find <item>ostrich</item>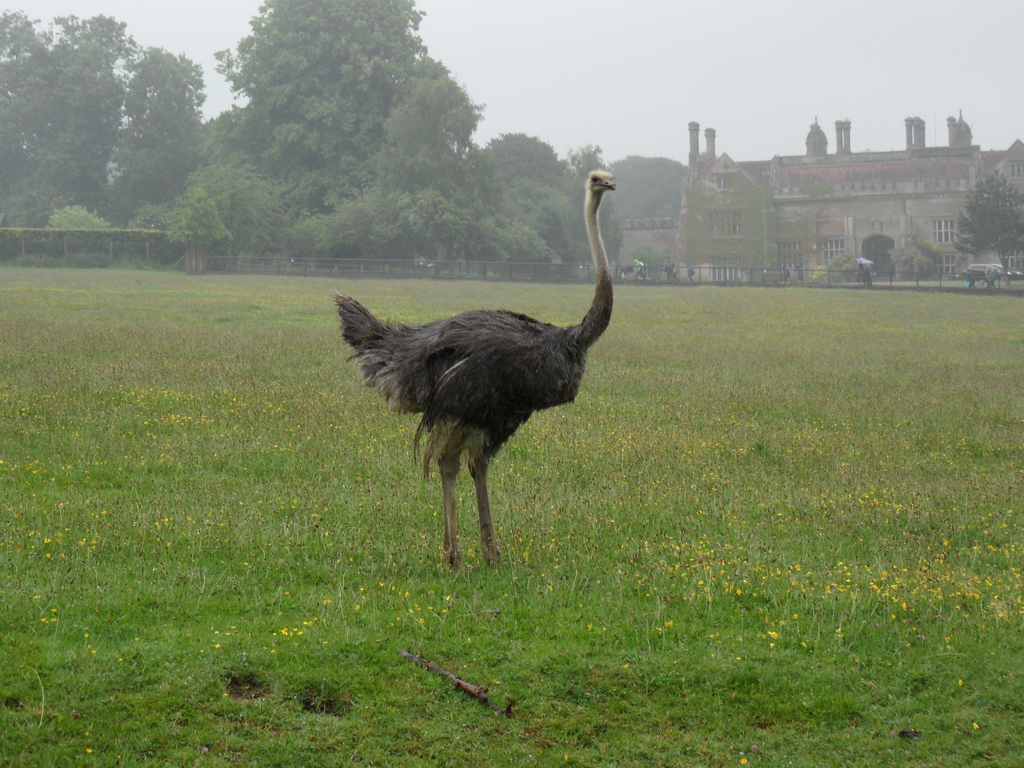
x1=336, y1=162, x2=618, y2=569
